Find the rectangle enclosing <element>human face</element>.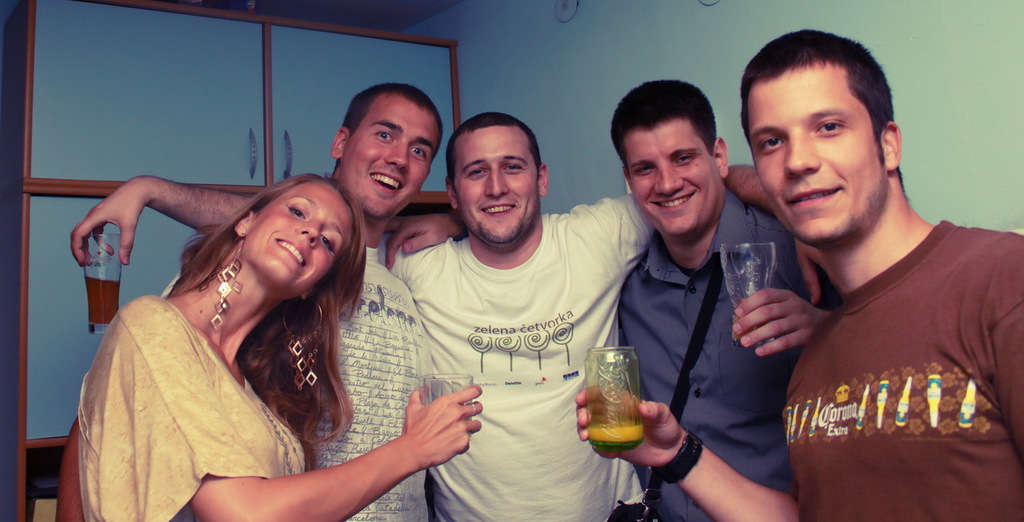
<box>454,126,539,242</box>.
